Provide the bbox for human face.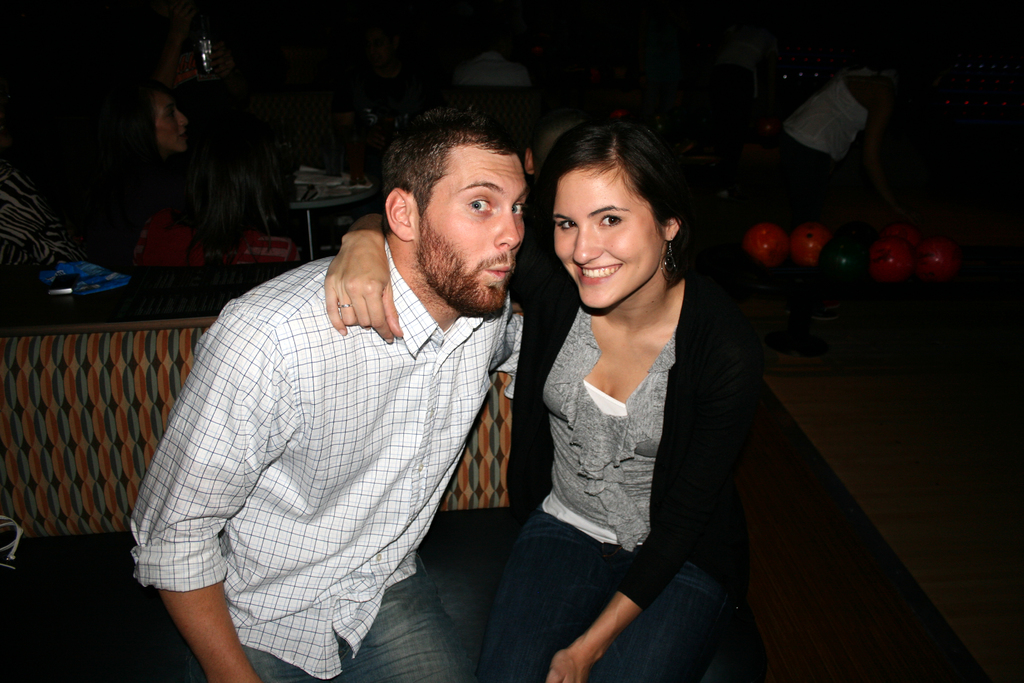
<box>158,94,186,156</box>.
